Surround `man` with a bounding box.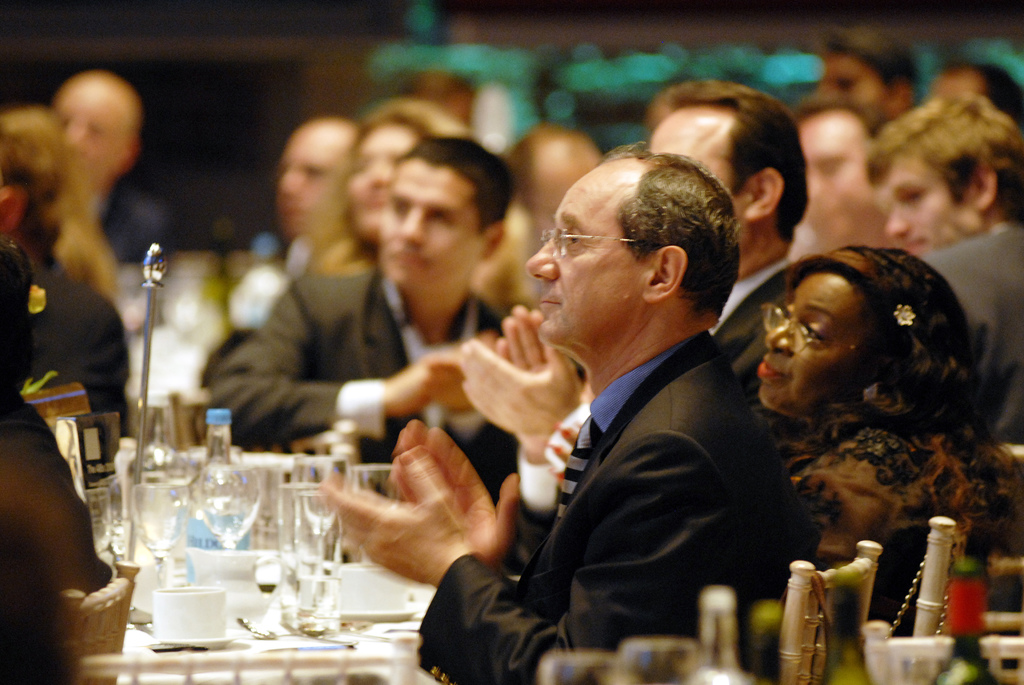
(930,58,1023,118).
